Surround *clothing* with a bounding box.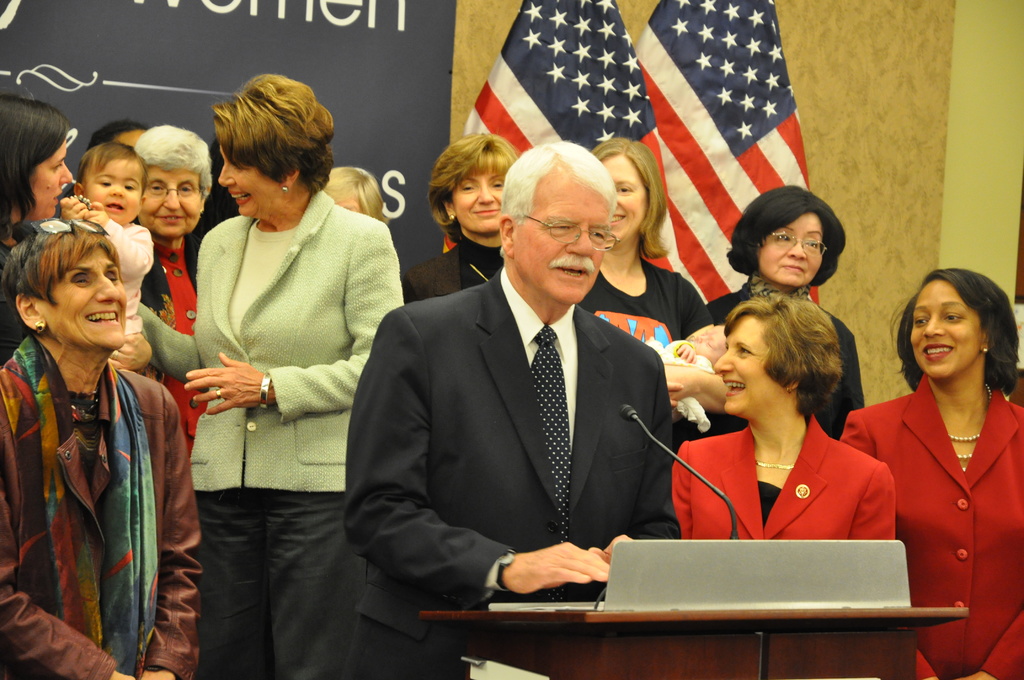
BBox(841, 366, 1023, 679).
